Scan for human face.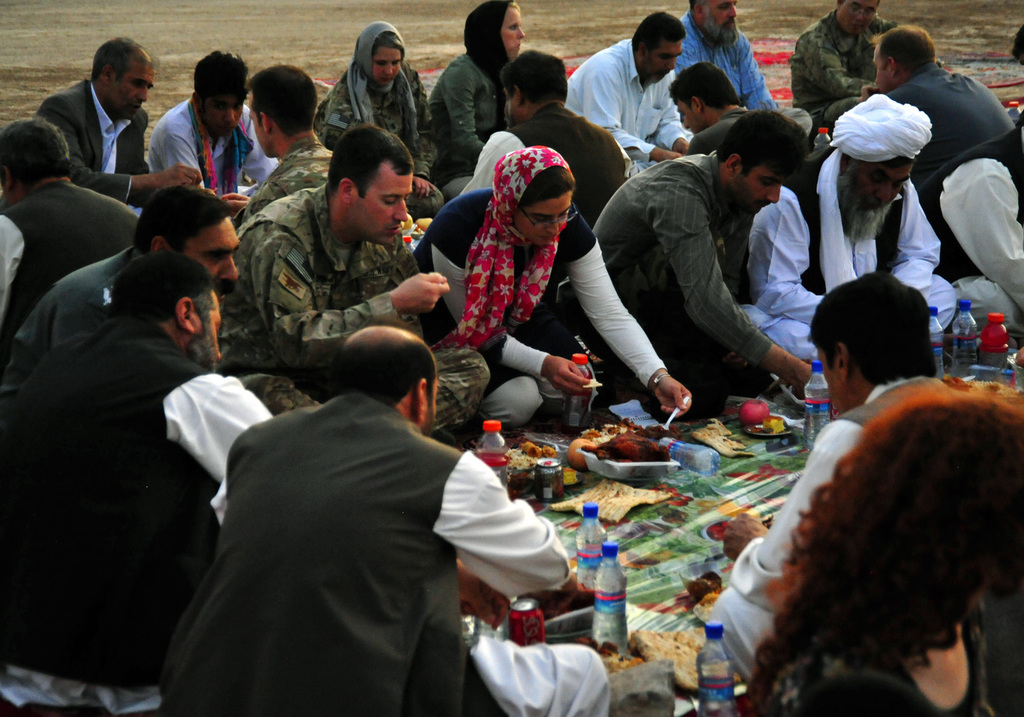
Scan result: <box>365,42,405,86</box>.
